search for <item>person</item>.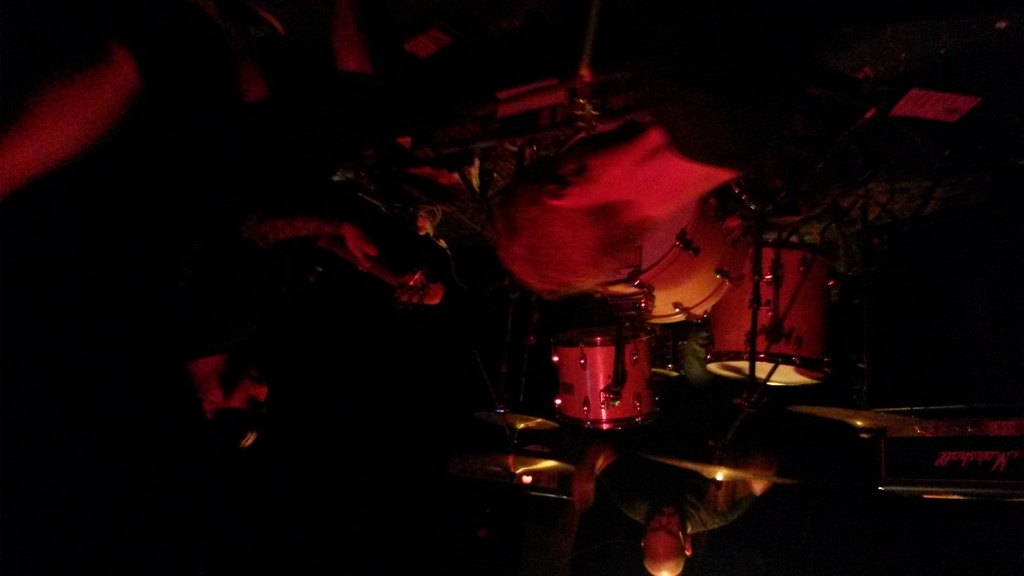
Found at l=0, t=0, r=294, b=191.
